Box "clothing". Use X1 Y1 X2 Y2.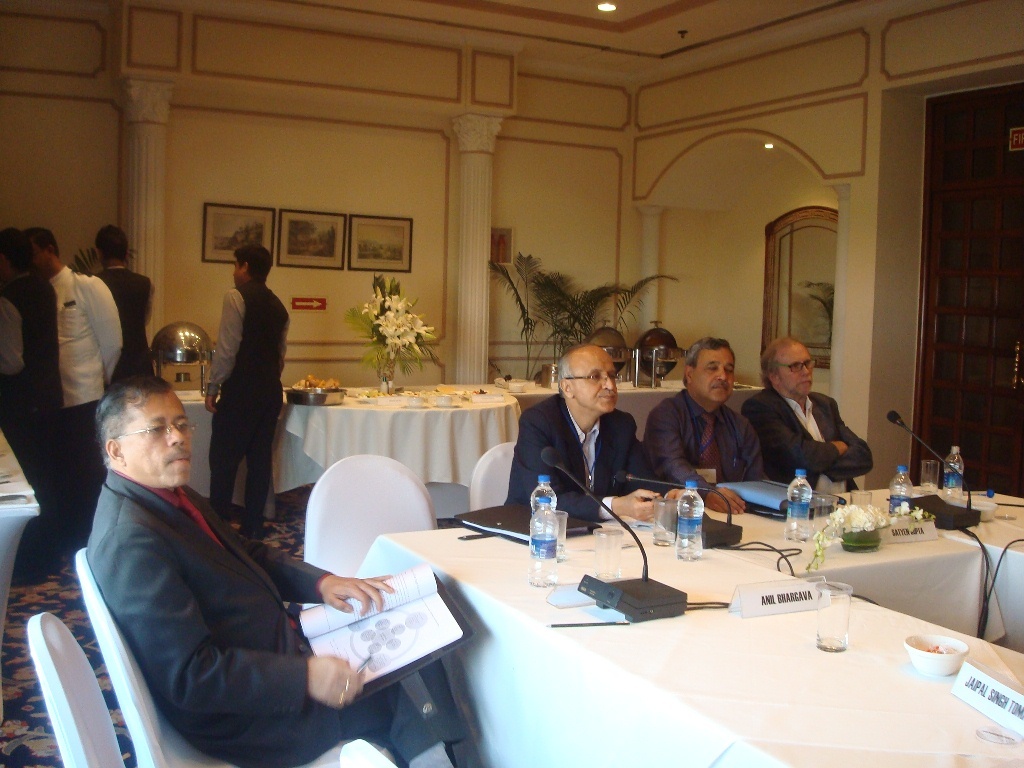
206 276 291 507.
